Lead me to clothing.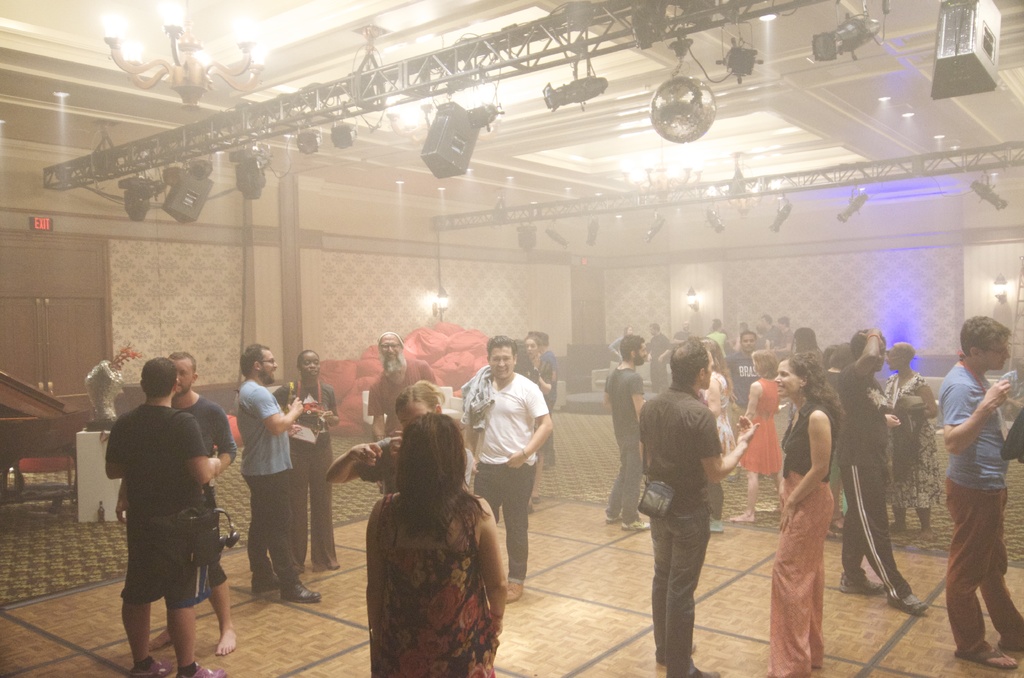
Lead to bbox(346, 413, 430, 501).
